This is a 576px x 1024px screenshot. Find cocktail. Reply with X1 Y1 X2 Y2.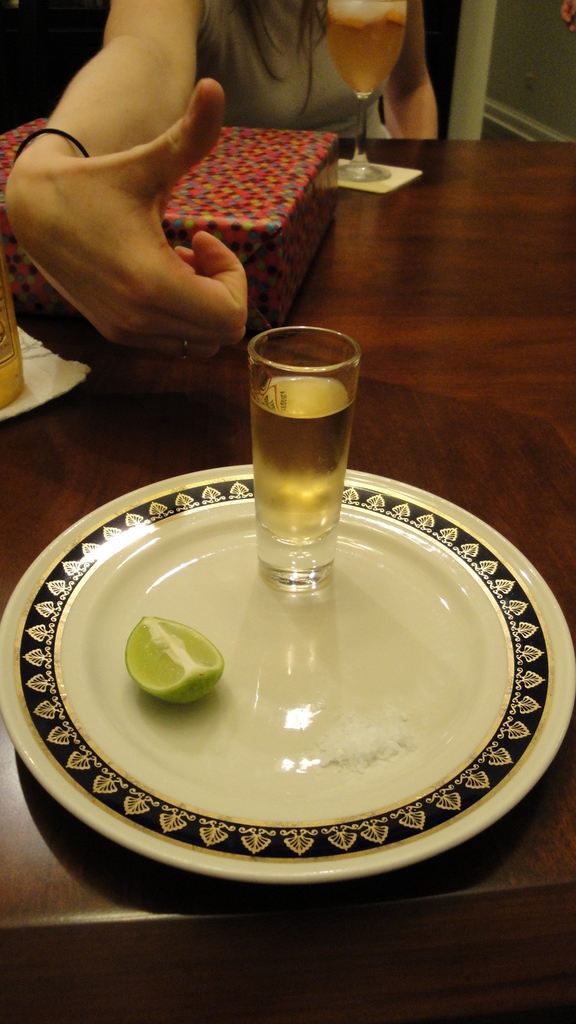
247 309 366 598.
